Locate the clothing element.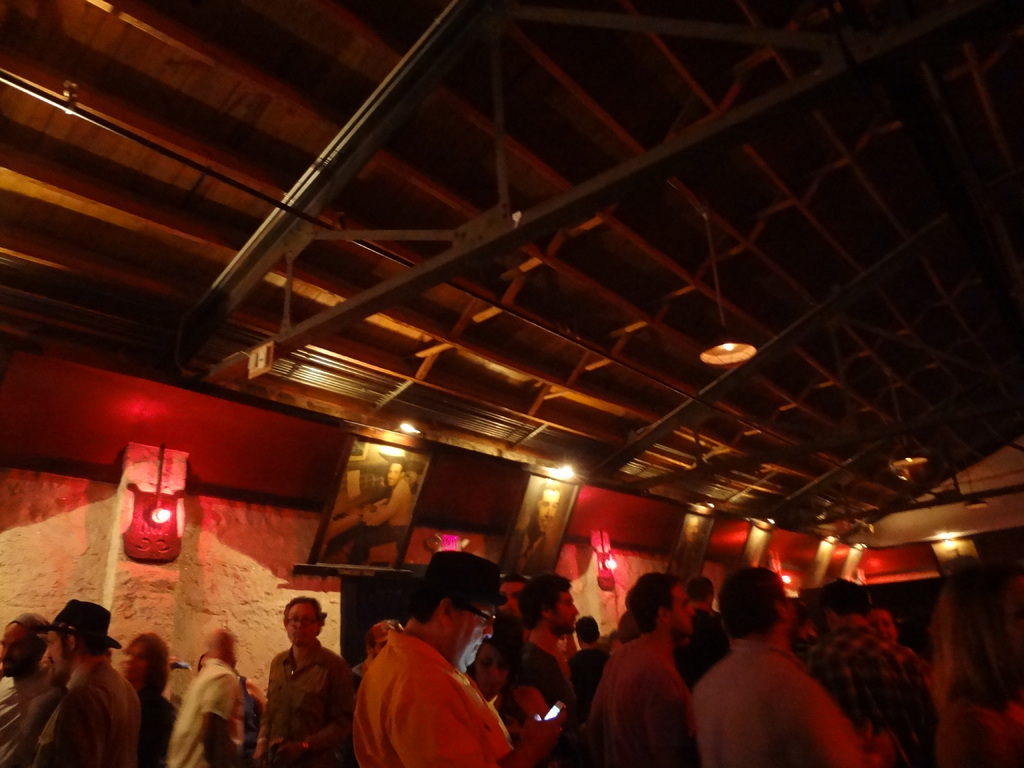
Element bbox: pyautogui.locateOnScreen(682, 635, 866, 767).
